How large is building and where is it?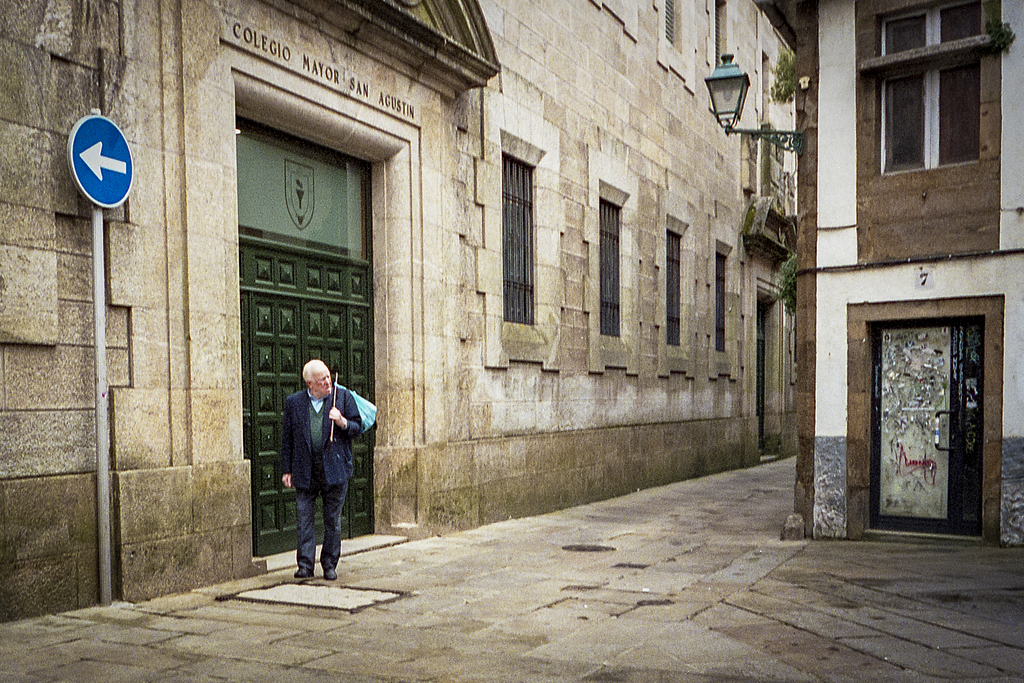
Bounding box: 0, 0, 1023, 630.
